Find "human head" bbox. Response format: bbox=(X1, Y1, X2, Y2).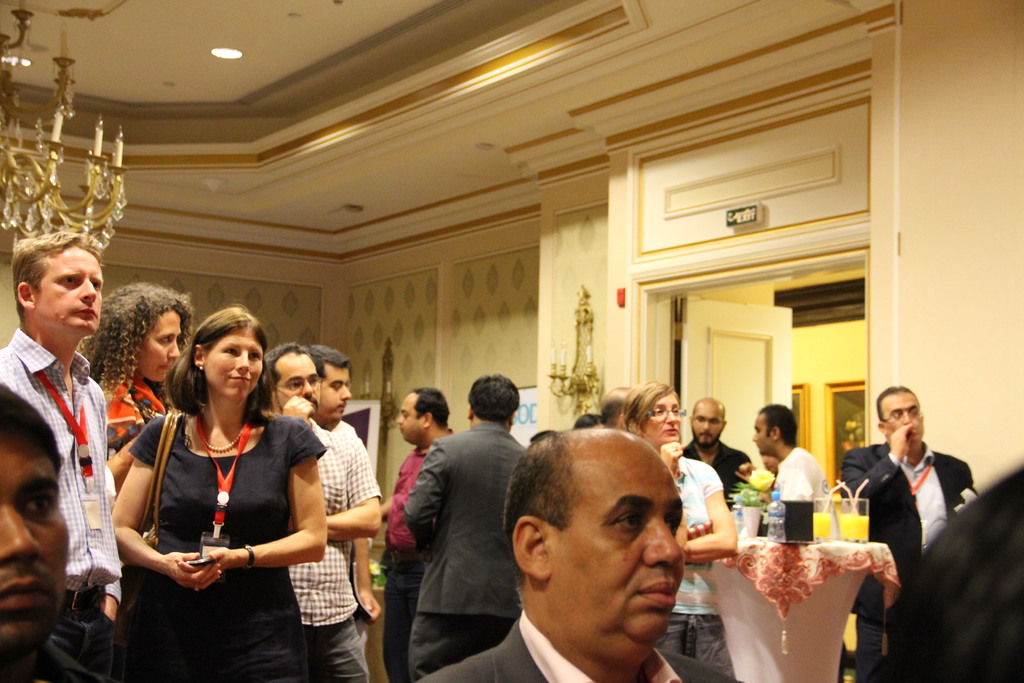
bbox=(624, 379, 680, 451).
